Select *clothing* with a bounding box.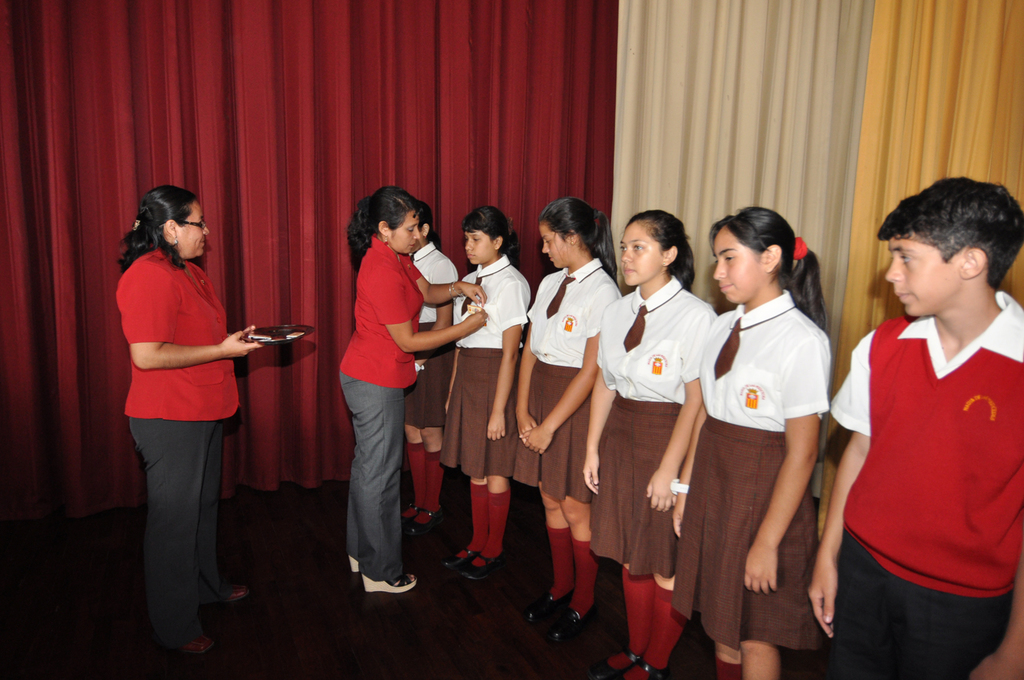
detection(405, 240, 455, 424).
